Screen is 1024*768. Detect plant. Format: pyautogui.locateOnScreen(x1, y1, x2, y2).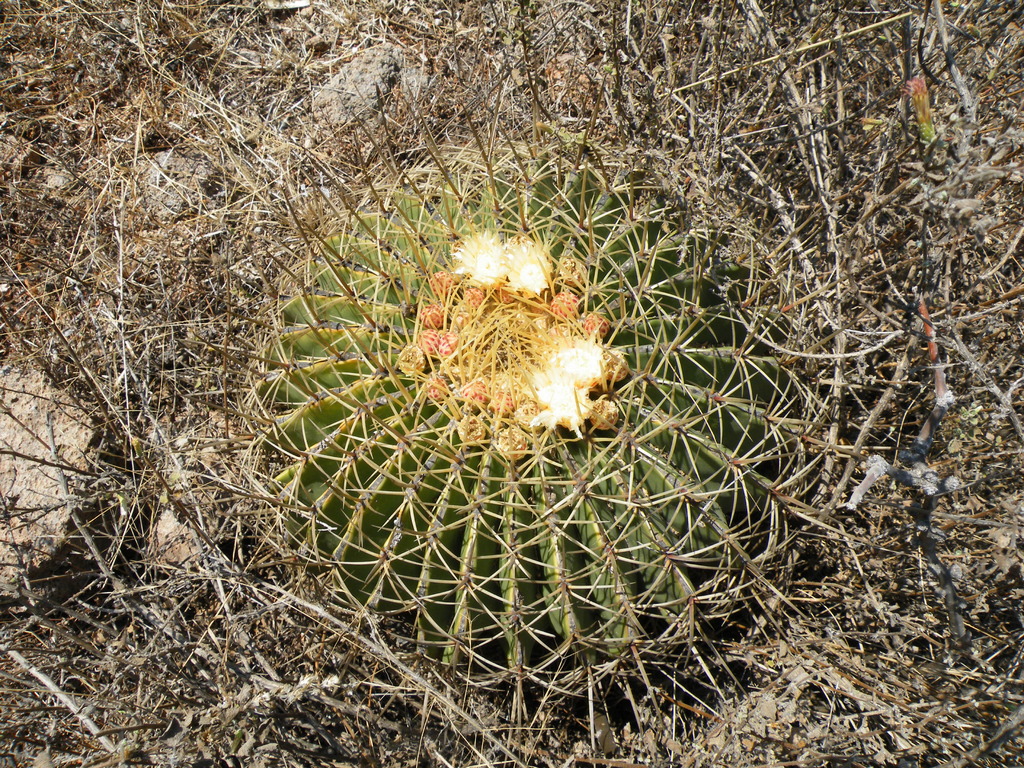
pyautogui.locateOnScreen(0, 0, 1023, 767).
